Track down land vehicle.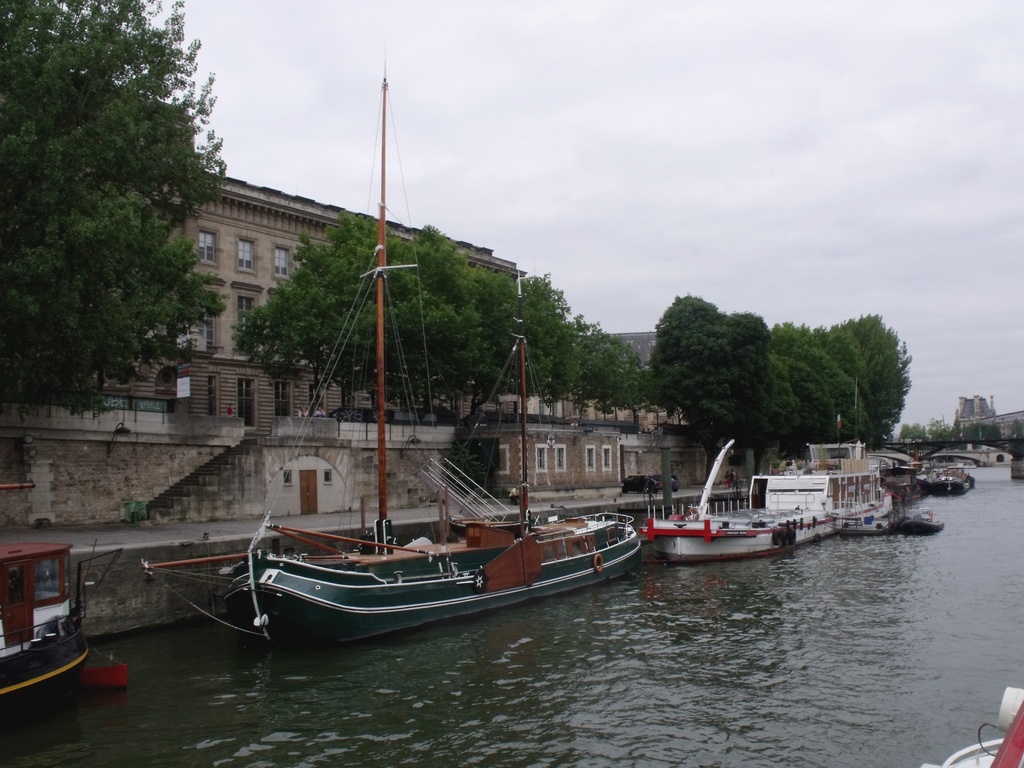
Tracked to locate(624, 476, 665, 490).
